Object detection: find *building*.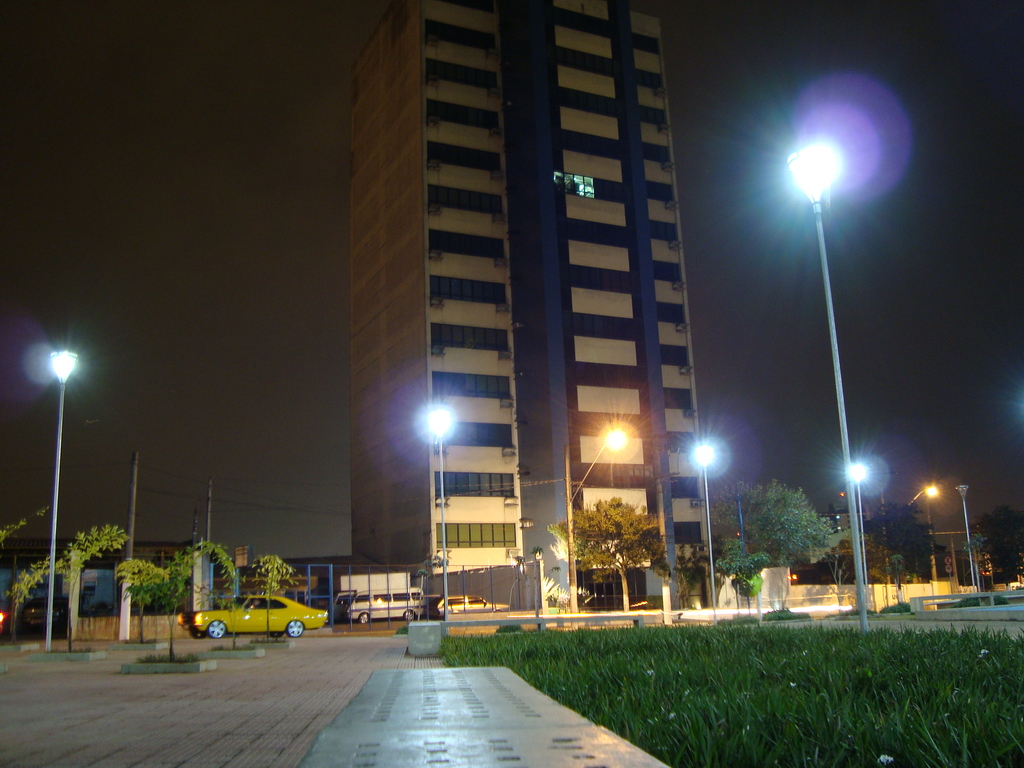
detection(348, 0, 712, 600).
